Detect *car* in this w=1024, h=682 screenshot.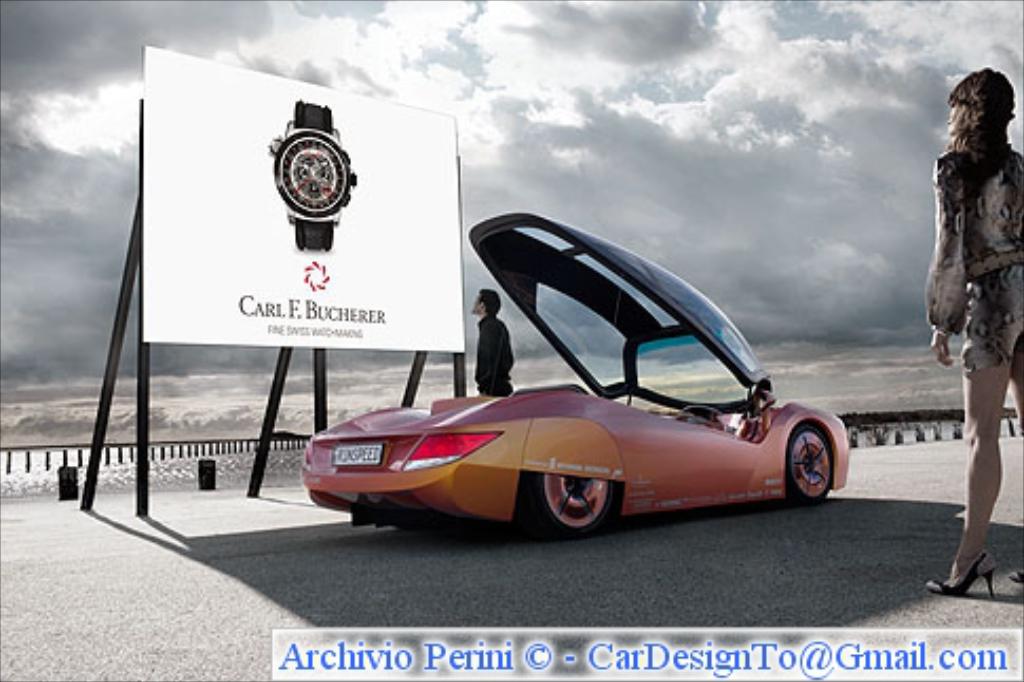
Detection: region(300, 220, 855, 547).
